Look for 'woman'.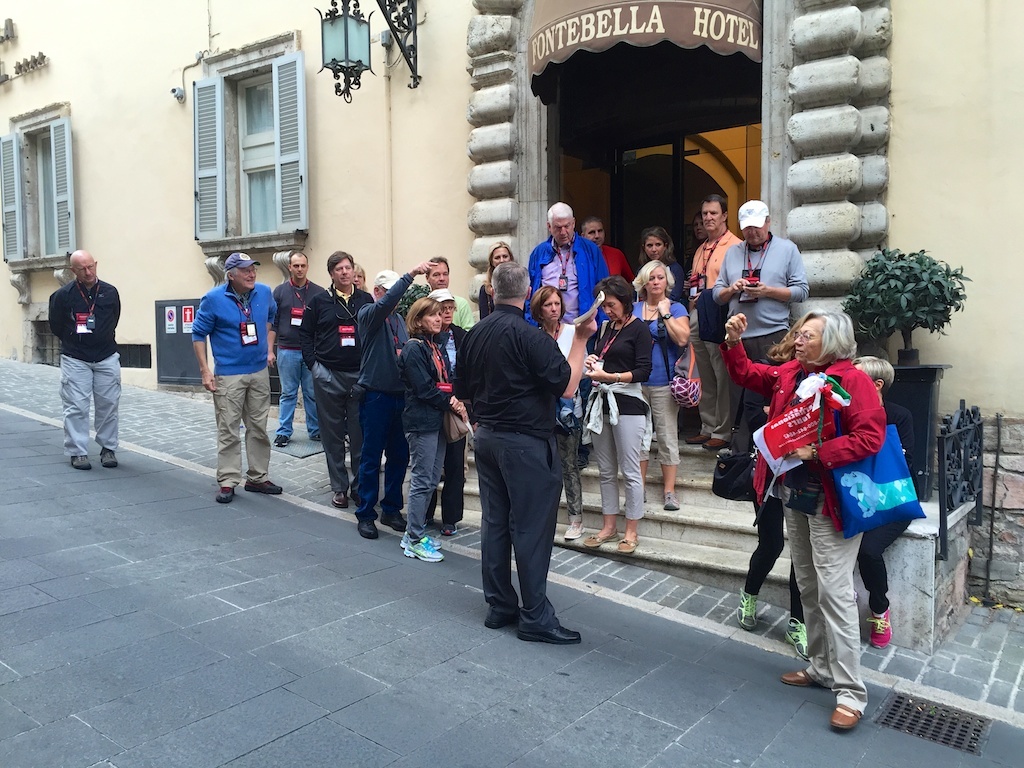
Found: detection(737, 318, 812, 658).
